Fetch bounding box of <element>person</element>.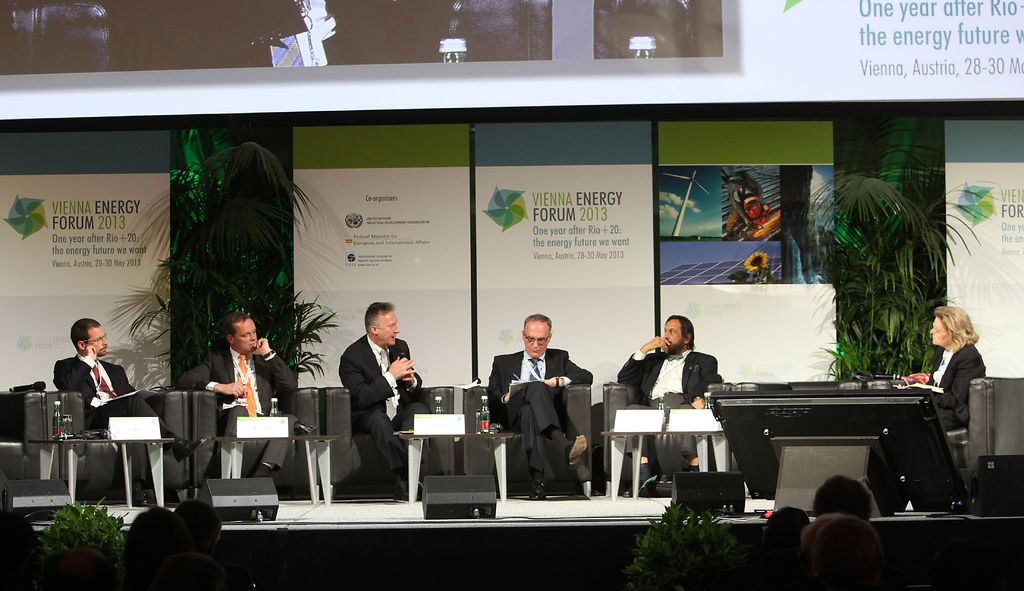
Bbox: (left=615, top=315, right=724, bottom=495).
